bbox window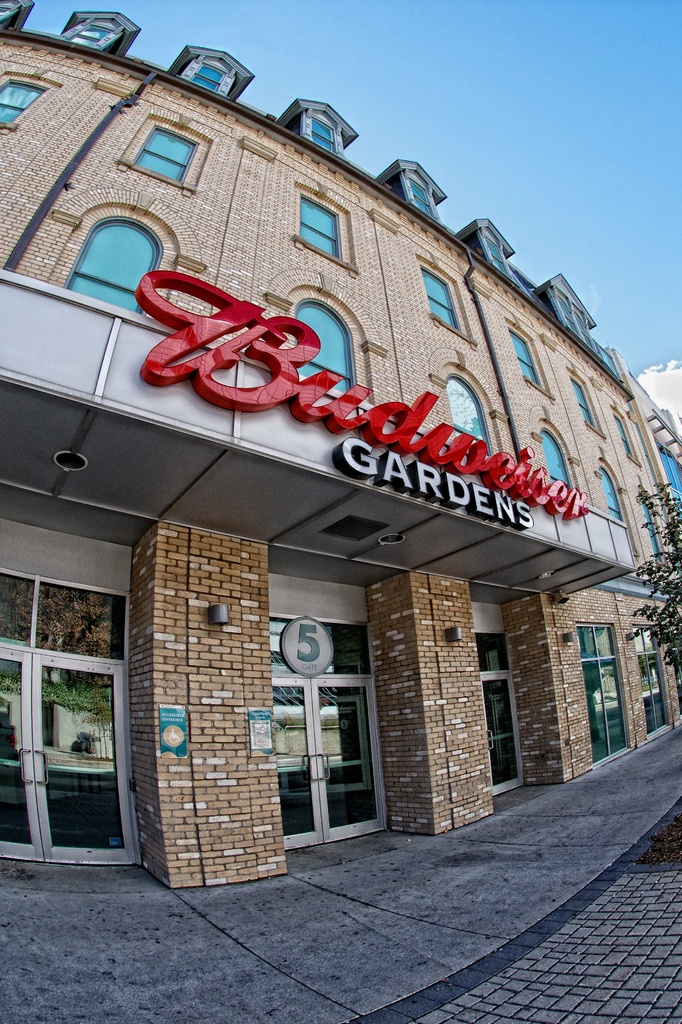
region(507, 328, 543, 390)
